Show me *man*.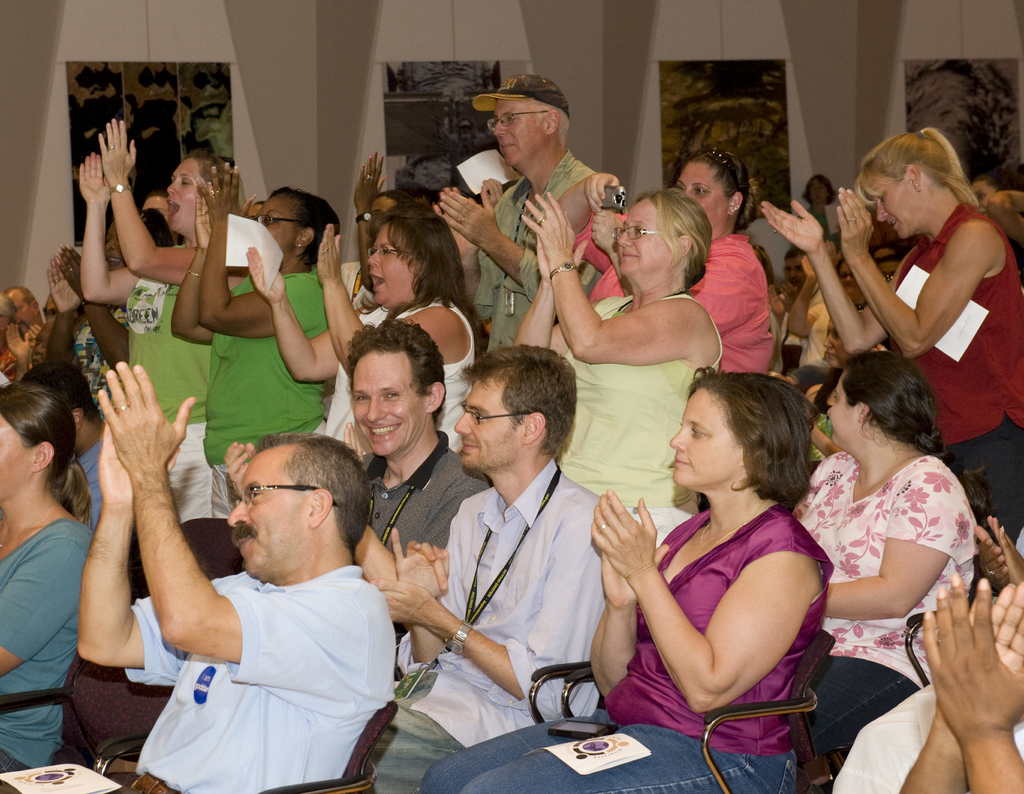
*man* is here: <region>337, 318, 491, 632</region>.
